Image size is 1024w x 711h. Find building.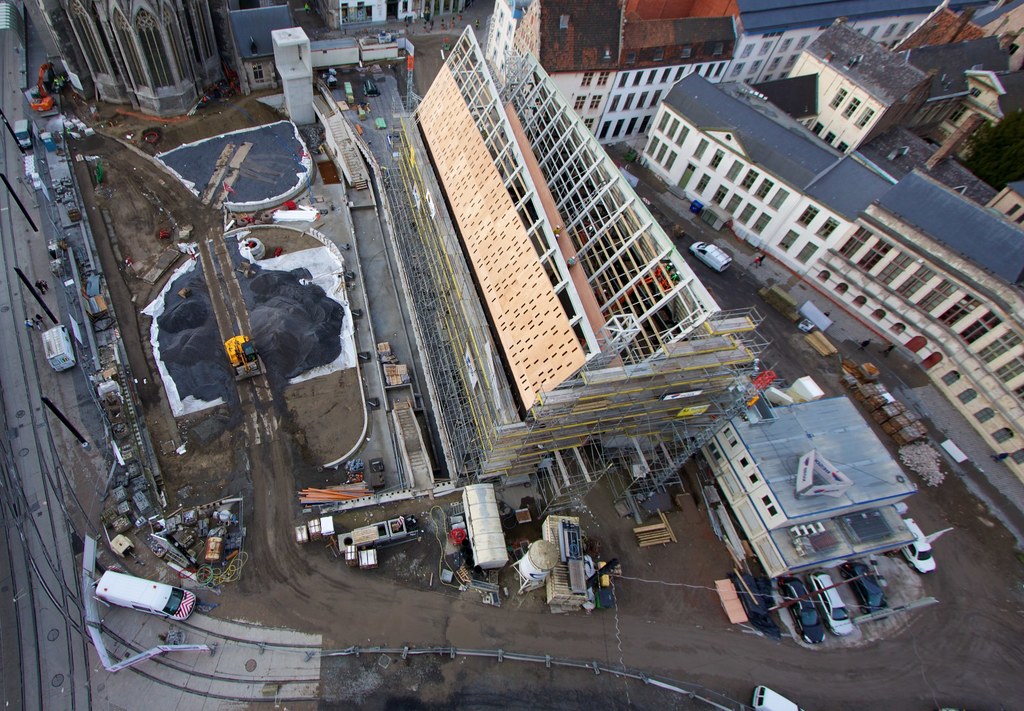
(x1=639, y1=68, x2=1023, y2=484).
